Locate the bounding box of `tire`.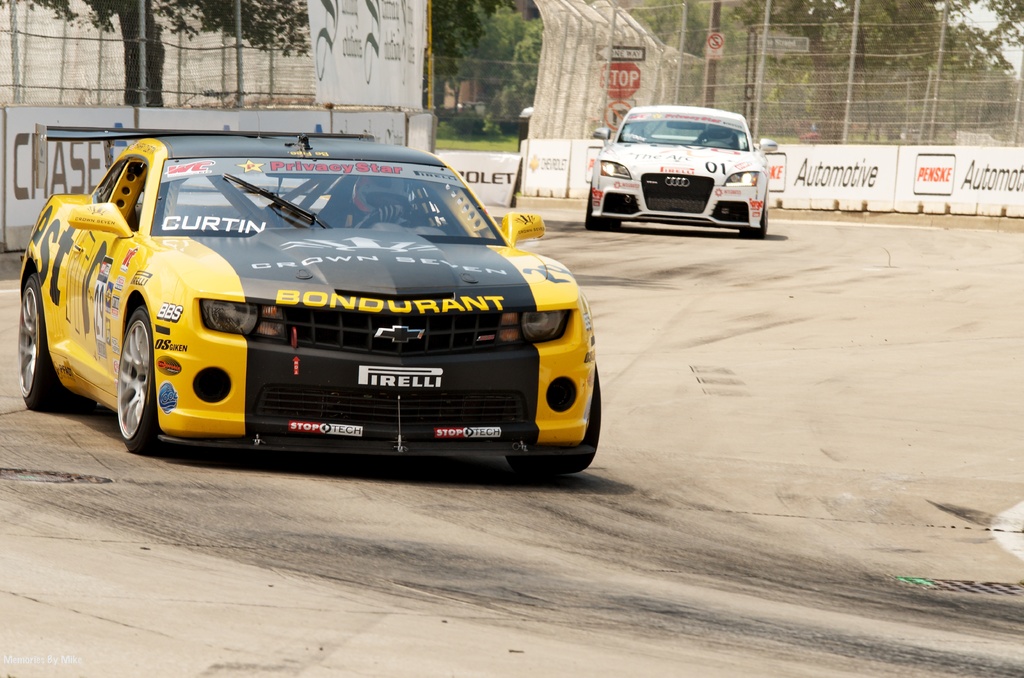
Bounding box: (left=582, top=186, right=620, bottom=230).
